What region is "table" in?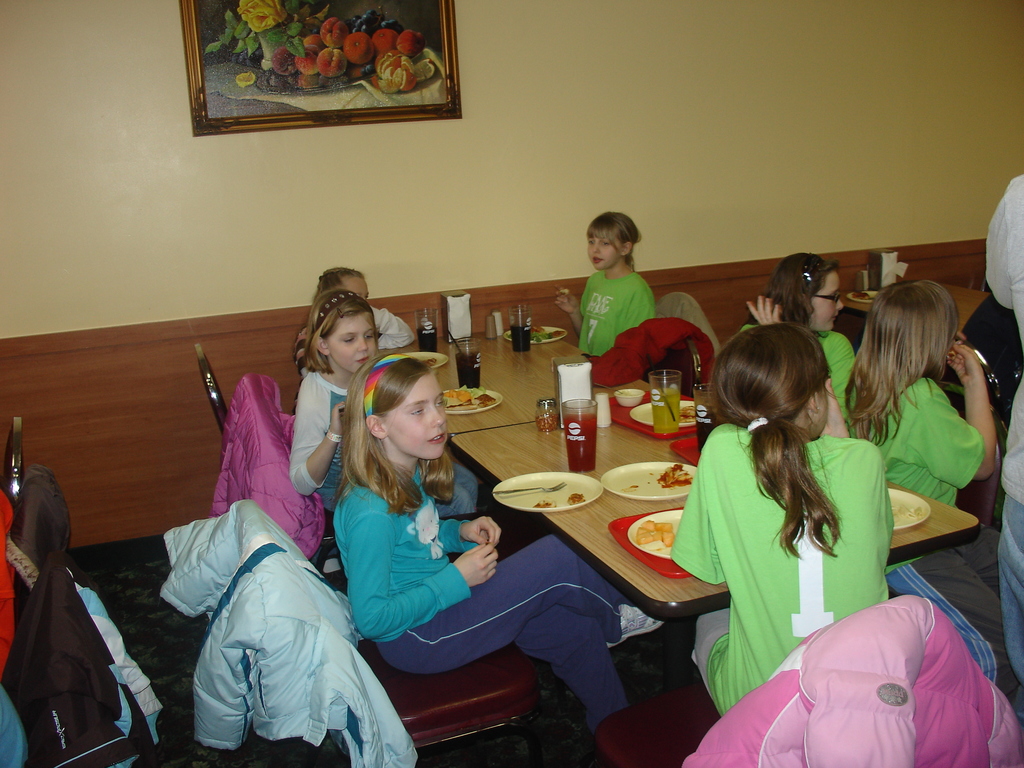
340:380:755:730.
